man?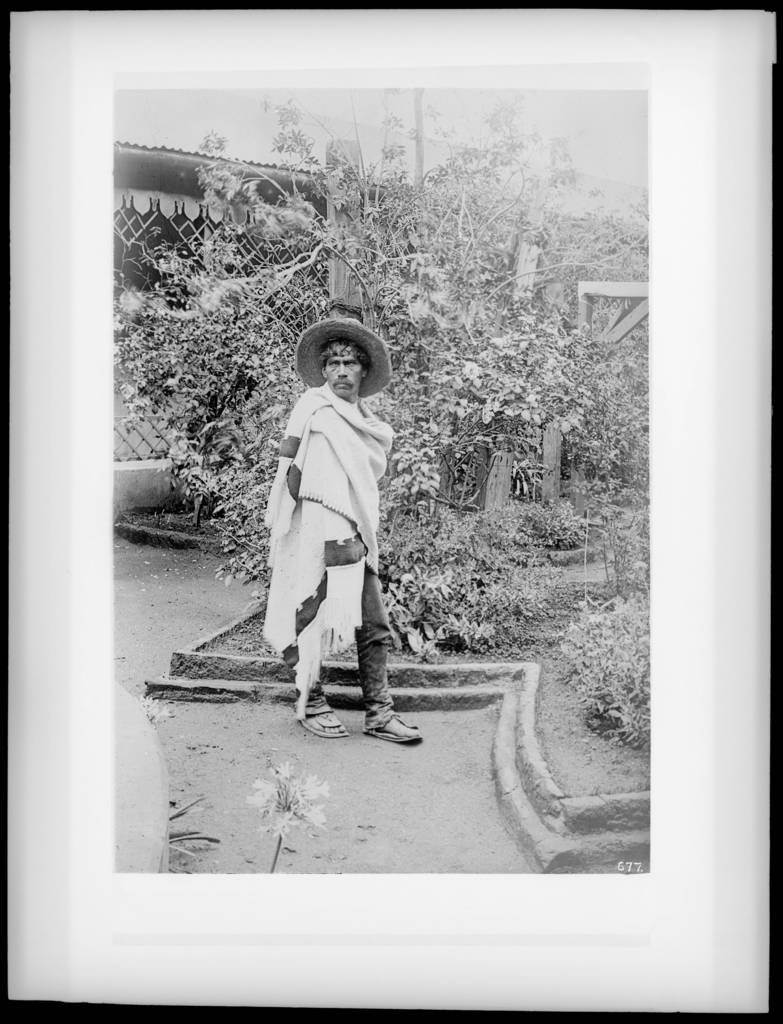
256, 314, 412, 744
